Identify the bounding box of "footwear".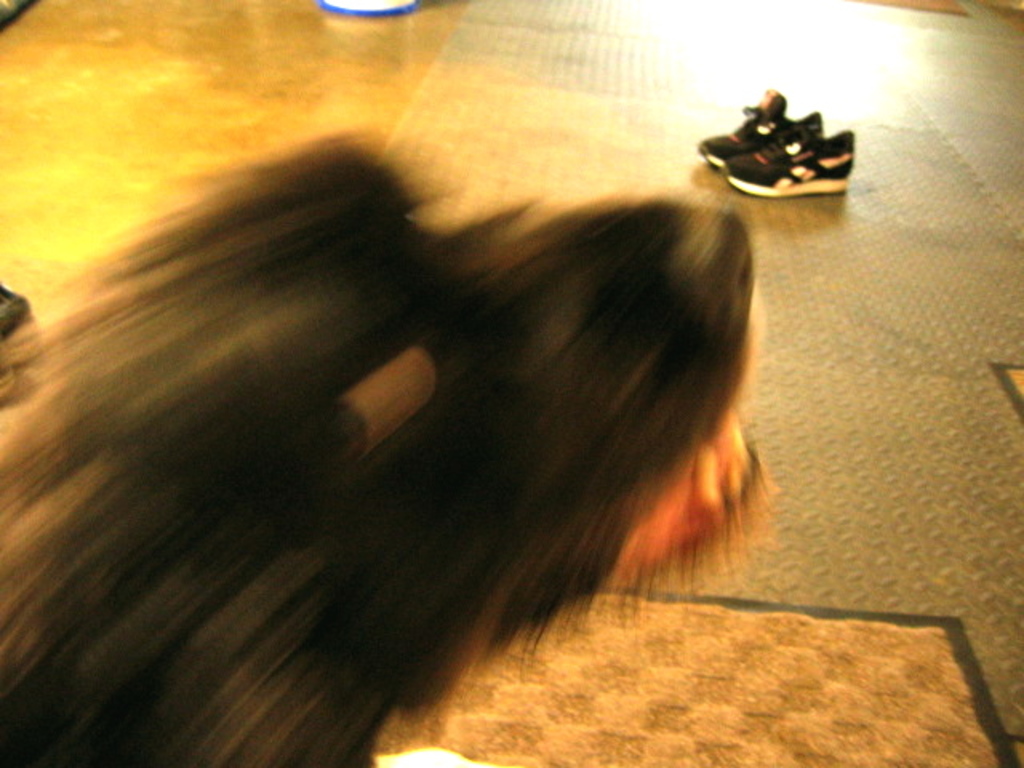
x1=730, y1=120, x2=854, y2=202.
